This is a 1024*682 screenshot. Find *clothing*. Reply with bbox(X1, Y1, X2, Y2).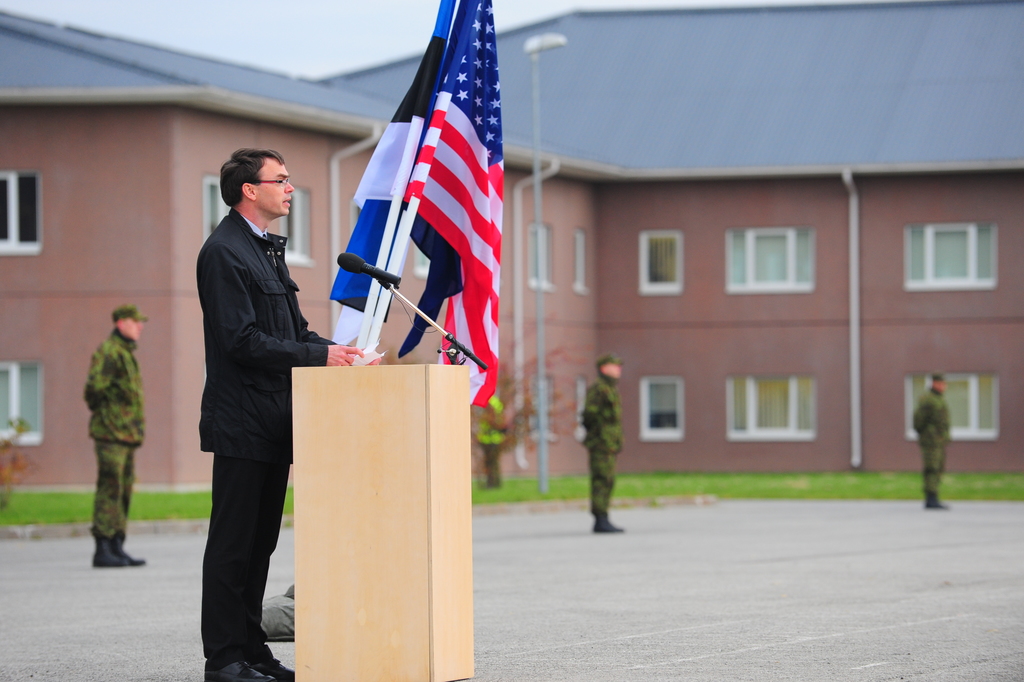
bbox(909, 385, 950, 496).
